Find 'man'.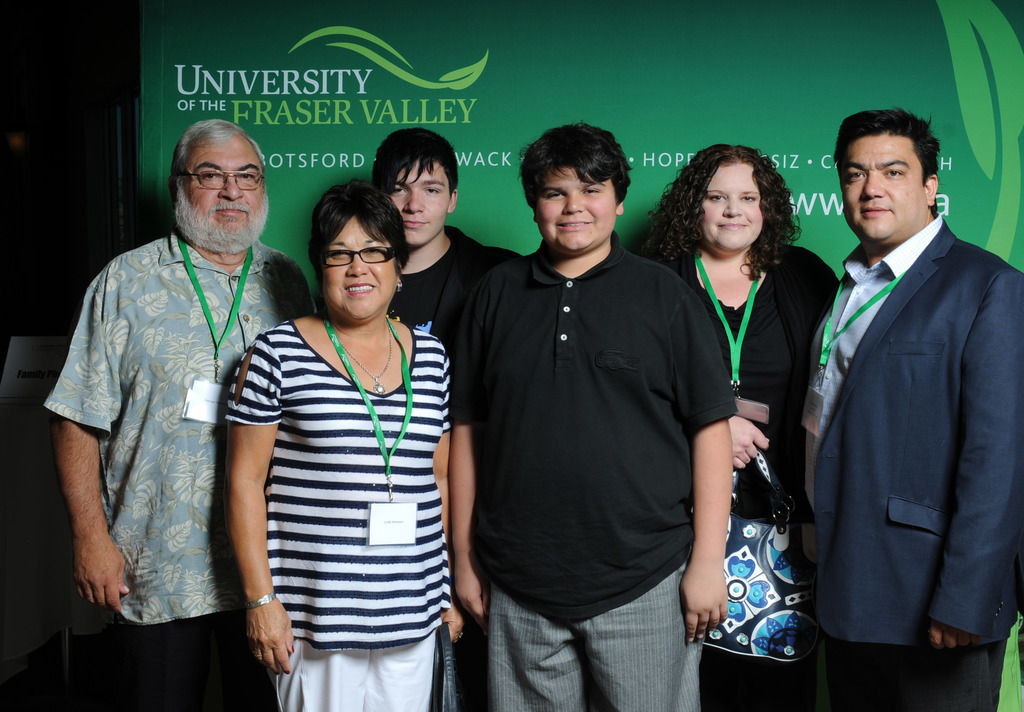
(49,114,311,711).
